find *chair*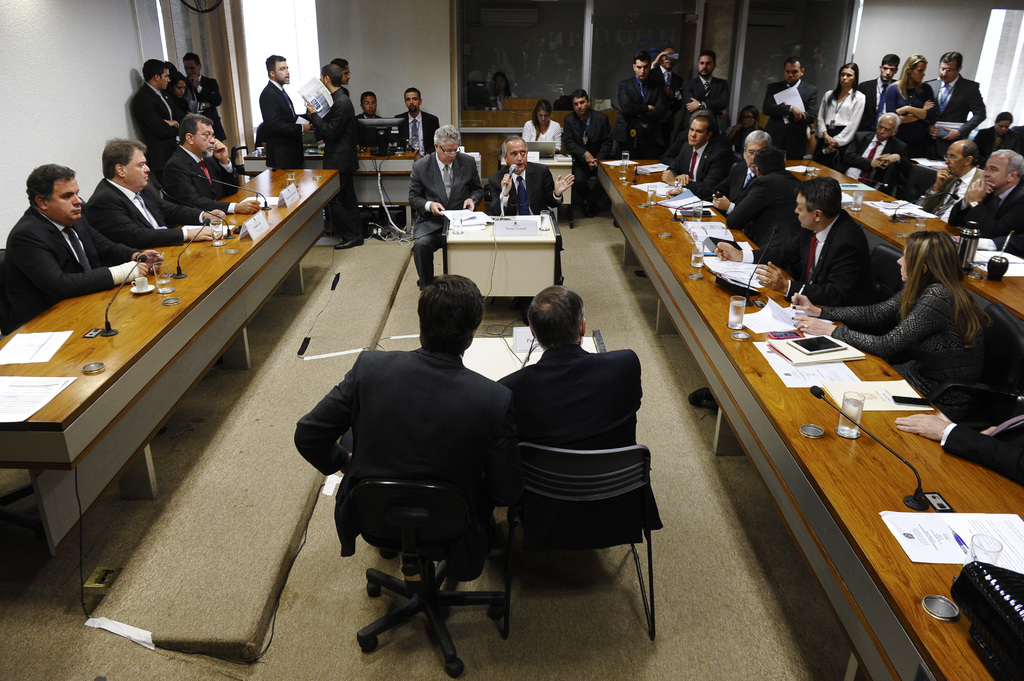
{"x1": 491, "y1": 440, "x2": 664, "y2": 644}
